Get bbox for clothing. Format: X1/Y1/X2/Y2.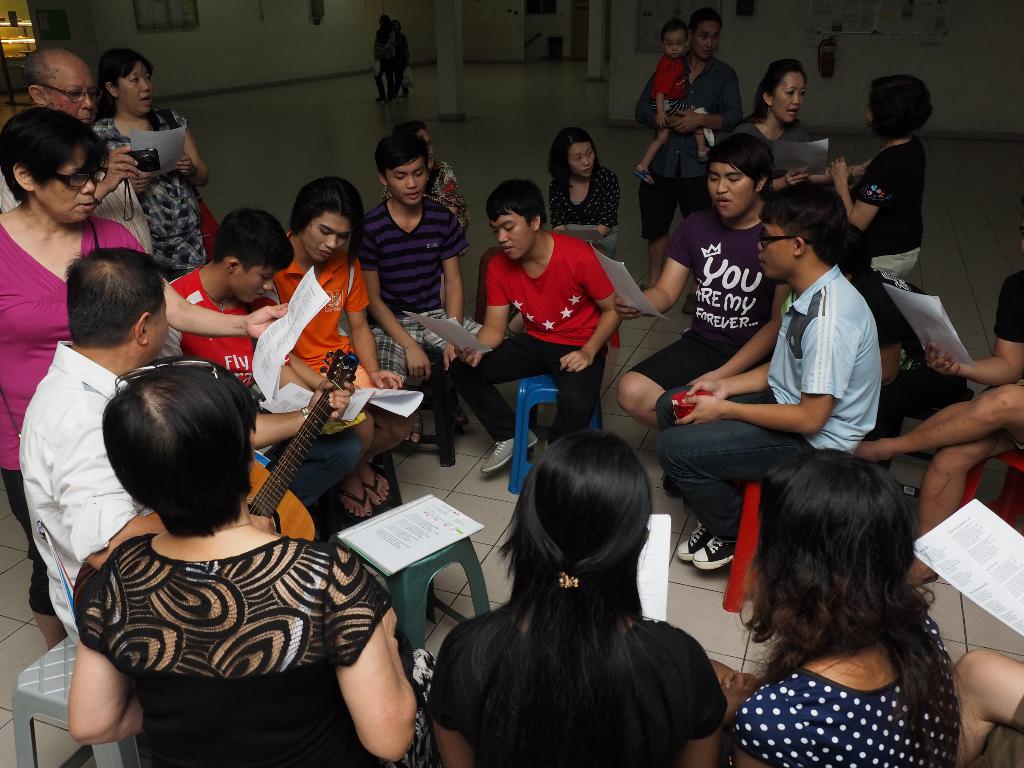
371/26/408/104.
